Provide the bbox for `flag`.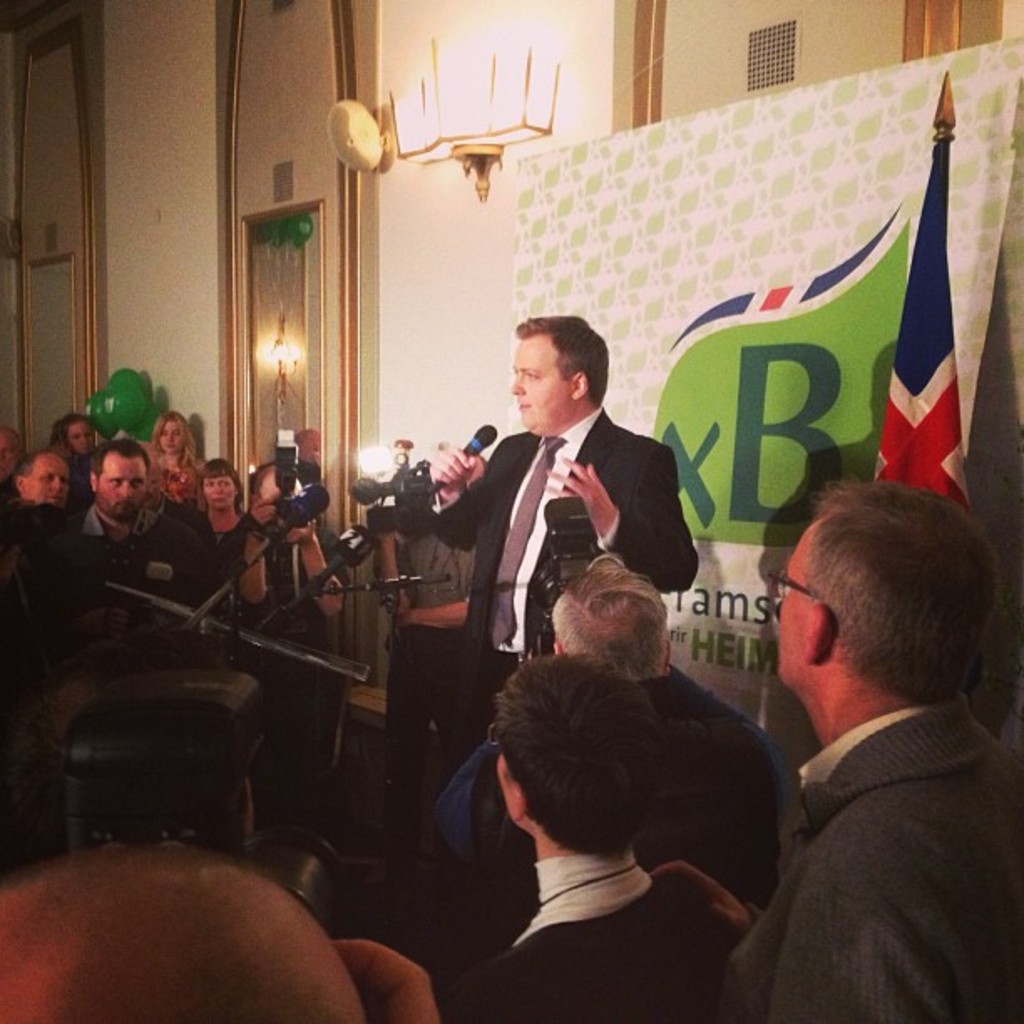
[467, 55, 986, 524].
